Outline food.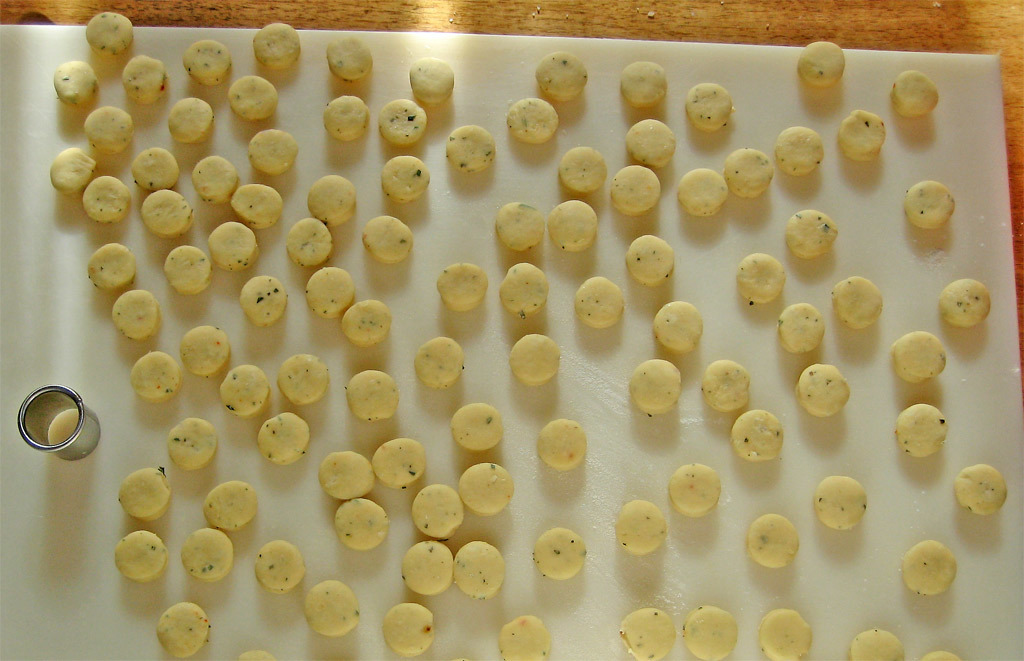
Outline: <region>793, 37, 847, 92</region>.
